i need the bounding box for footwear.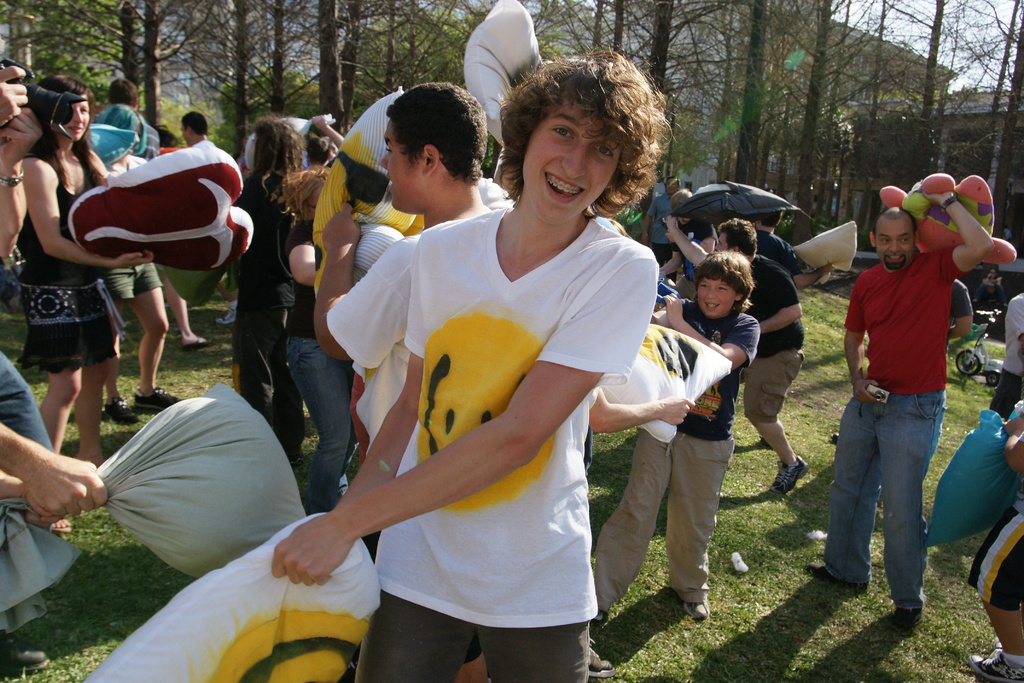
Here it is: (592, 609, 609, 624).
